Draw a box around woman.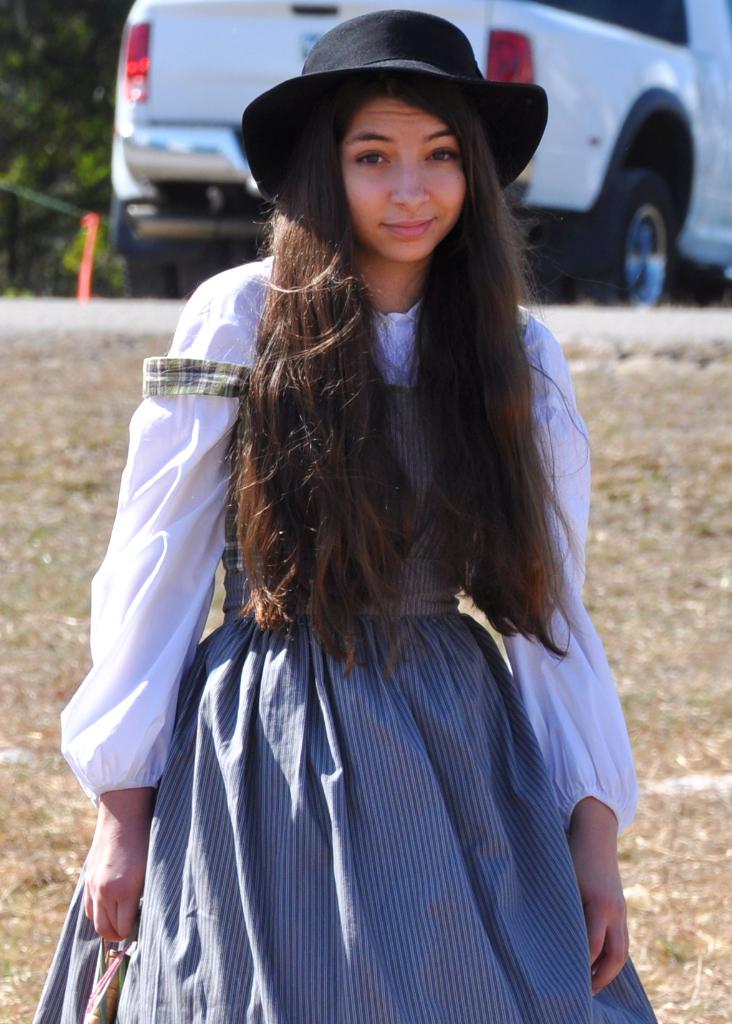
bbox=(74, 26, 626, 1016).
